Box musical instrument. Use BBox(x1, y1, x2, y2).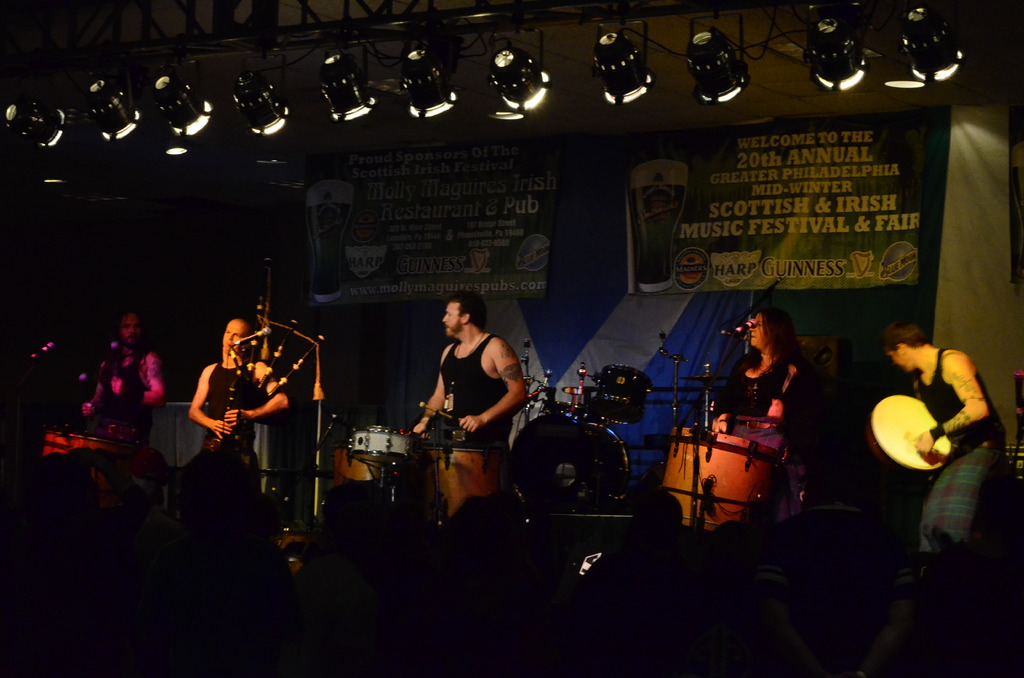
BBox(351, 420, 422, 465).
